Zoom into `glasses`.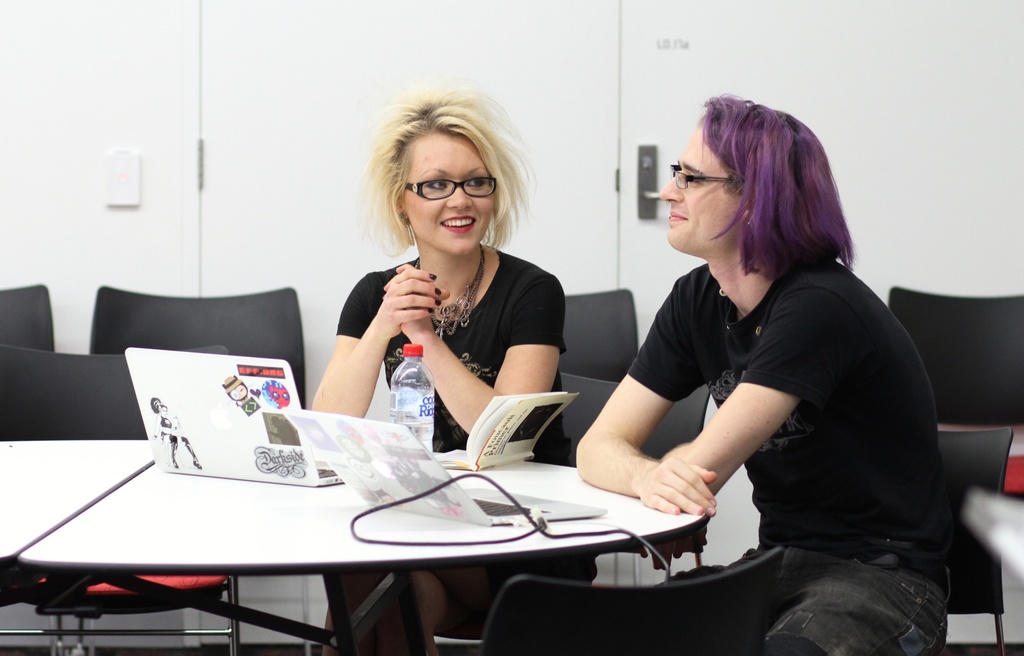
Zoom target: x1=663 y1=160 x2=740 y2=187.
